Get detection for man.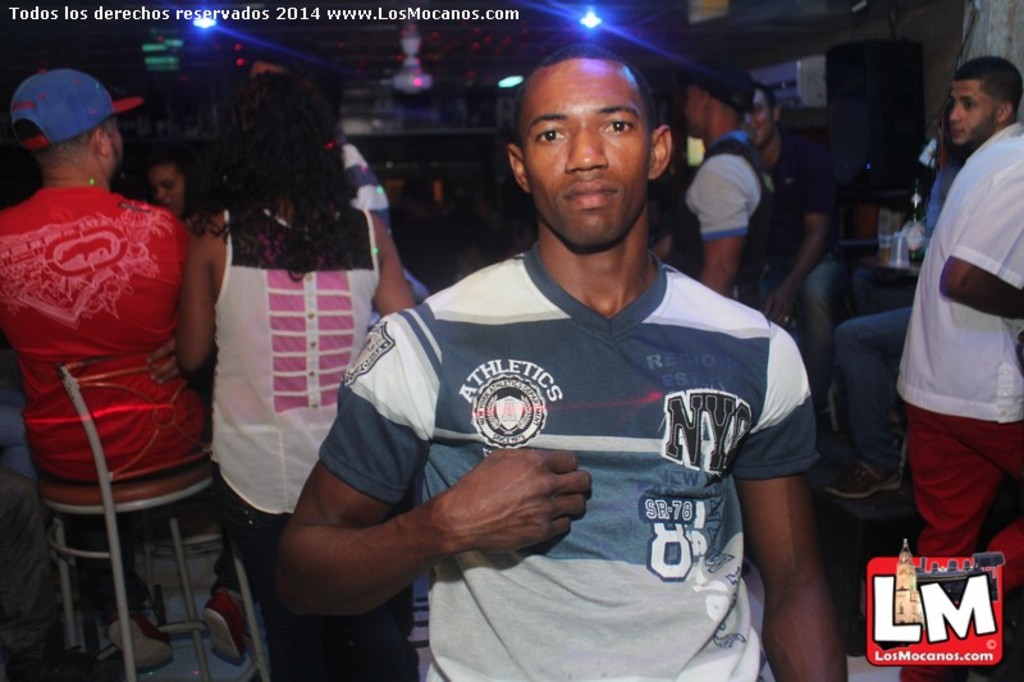
Detection: [left=308, top=63, right=777, bottom=681].
